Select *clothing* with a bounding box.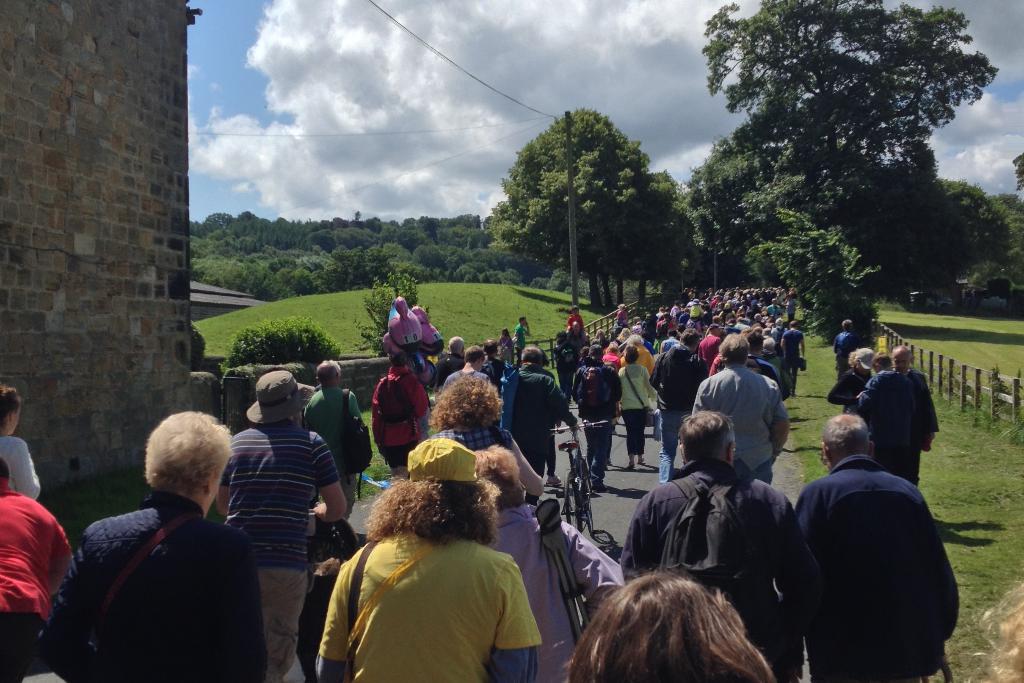
(left=492, top=493, right=619, bottom=682).
